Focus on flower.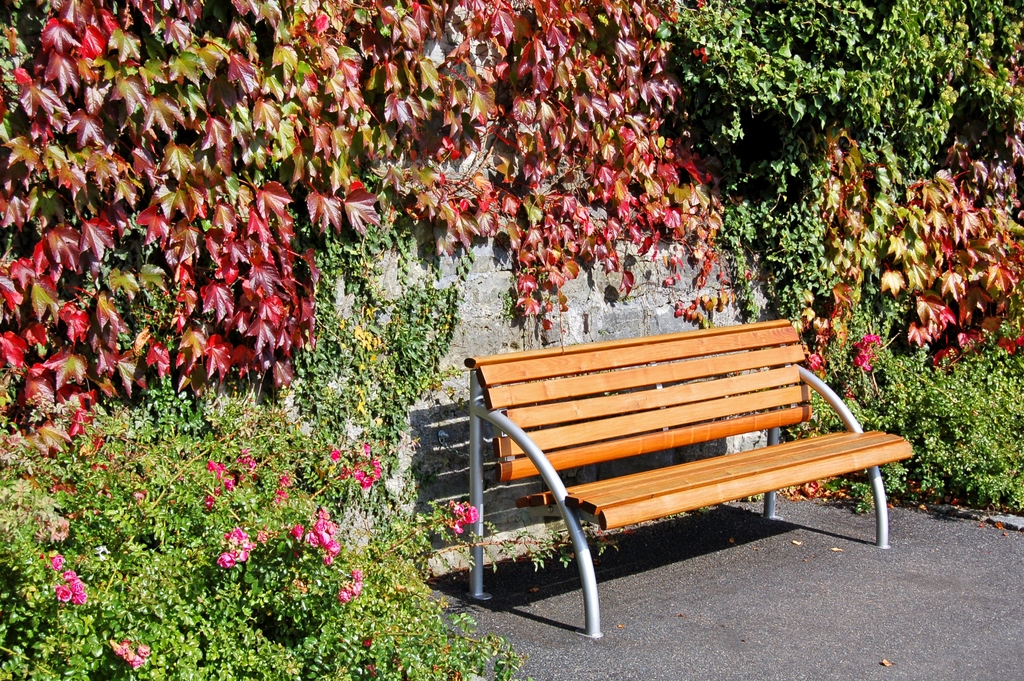
Focused at x1=56 y1=566 x2=76 y2=582.
